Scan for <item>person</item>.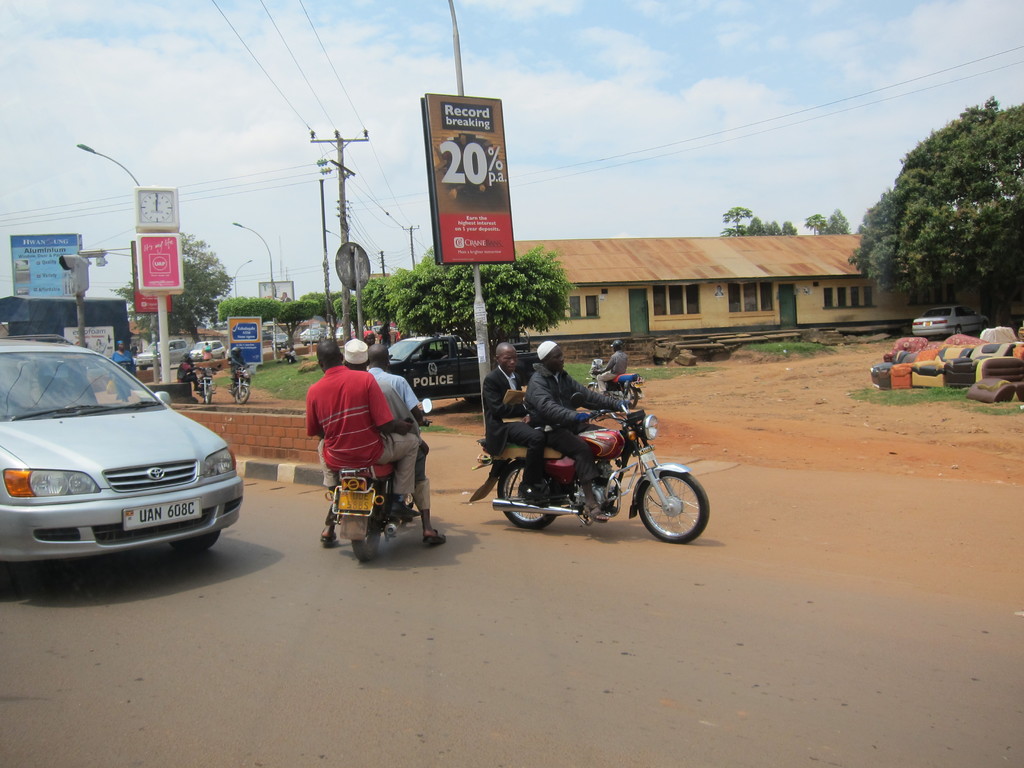
Scan result: BBox(318, 343, 441, 544).
